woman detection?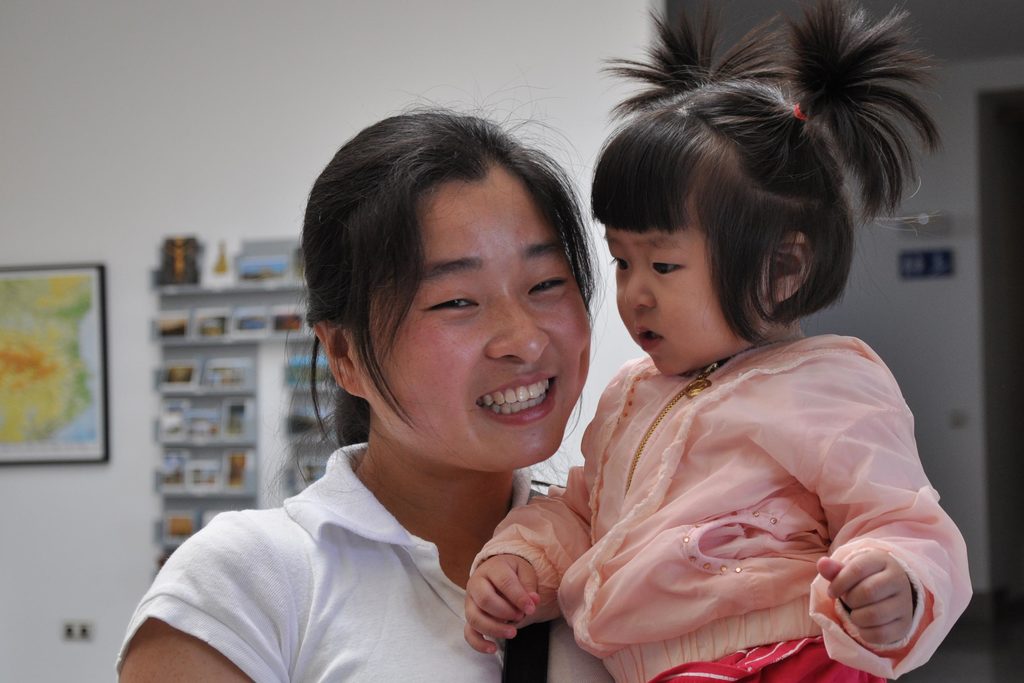
<bbox>159, 126, 649, 669</bbox>
